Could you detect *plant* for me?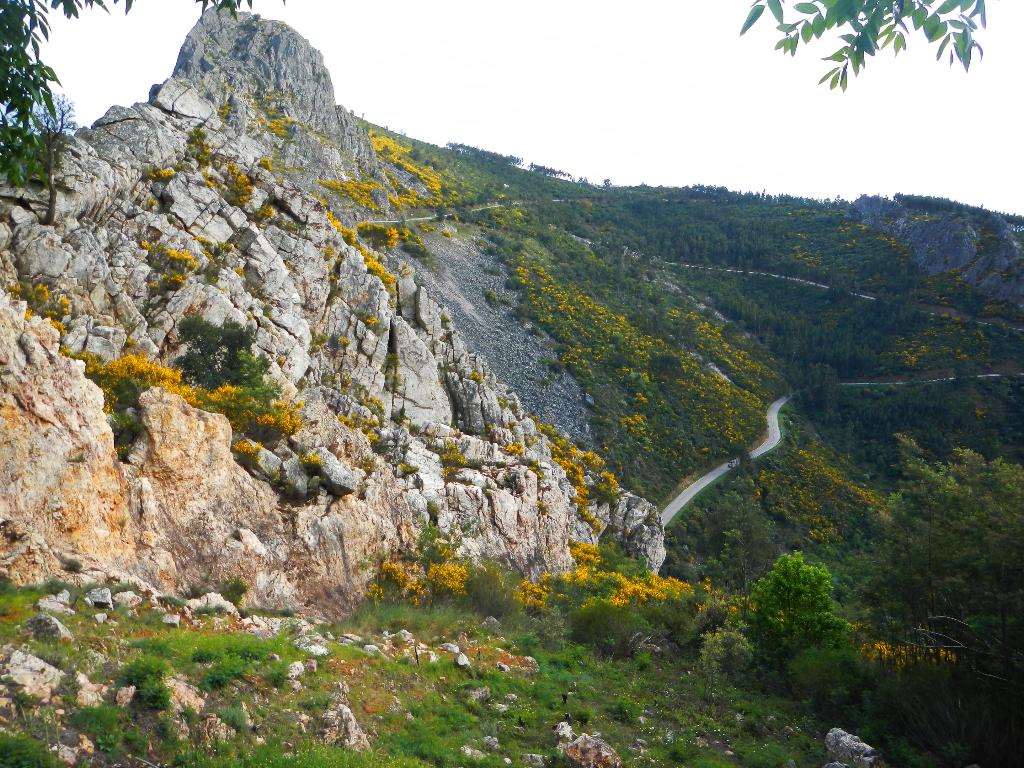
Detection result: [x1=398, y1=261, x2=417, y2=278].
